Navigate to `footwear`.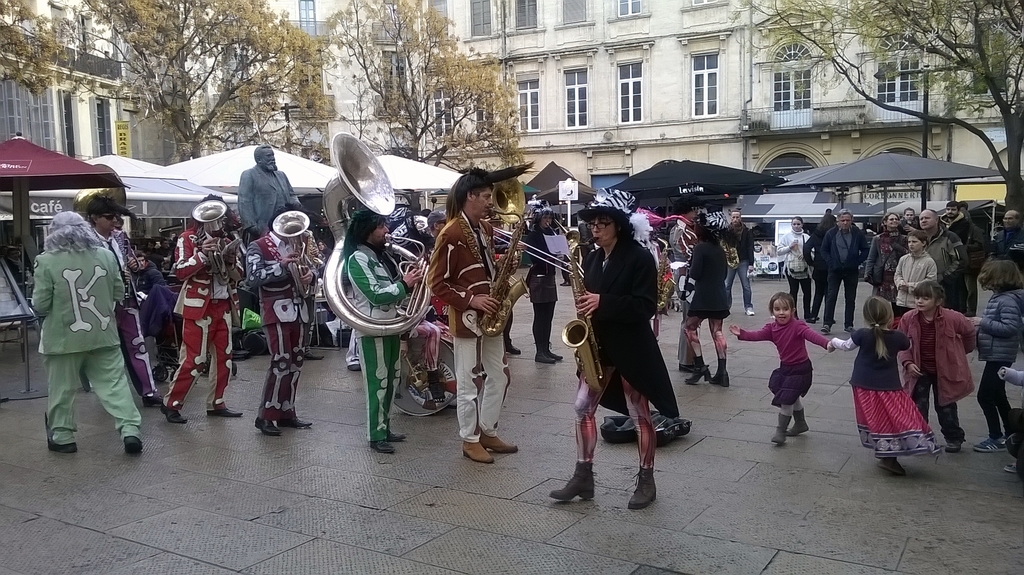
Navigation target: [left=506, top=340, right=522, bottom=356].
